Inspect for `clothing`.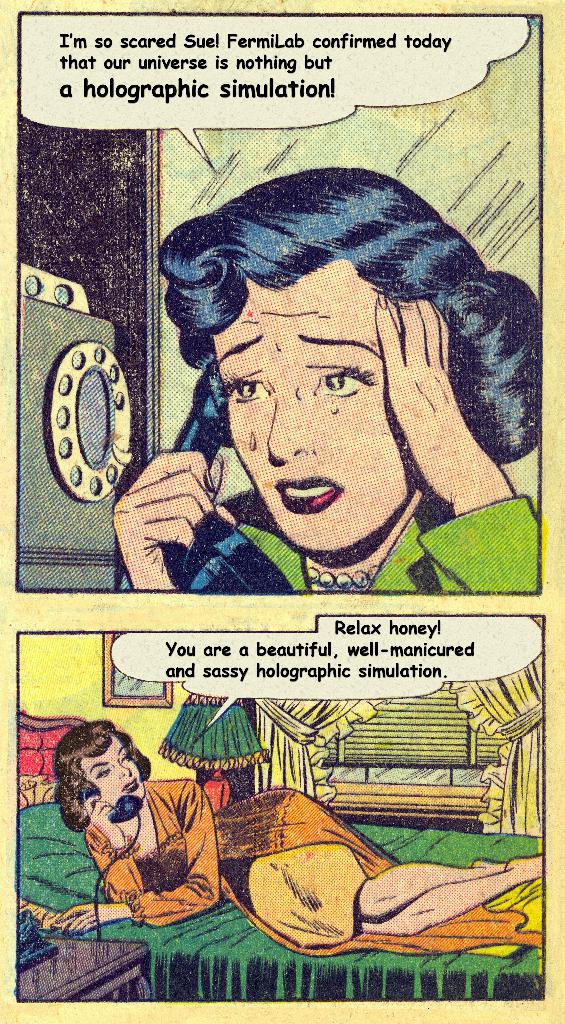
Inspection: BBox(89, 767, 542, 960).
